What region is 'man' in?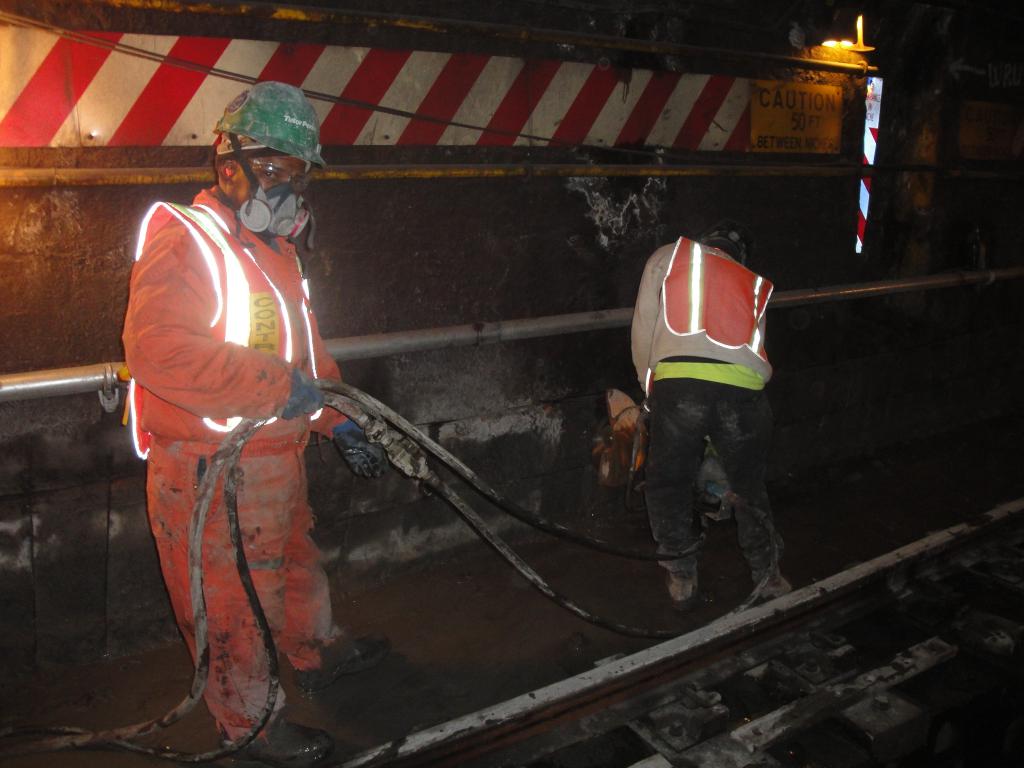
609, 166, 804, 631.
